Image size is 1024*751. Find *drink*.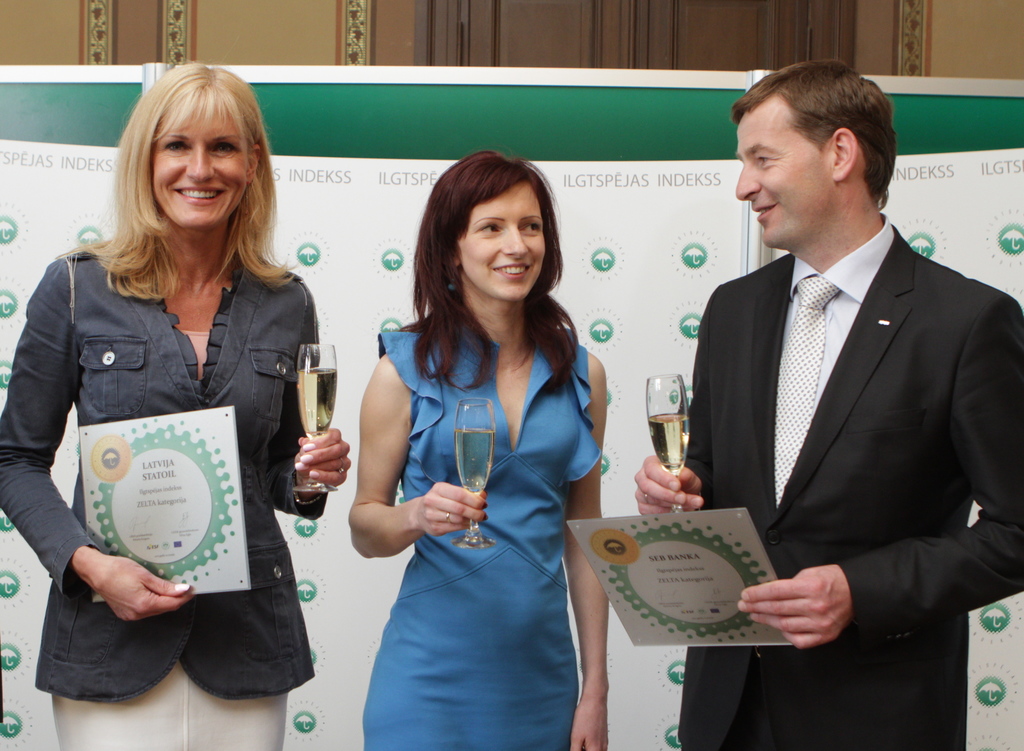
left=647, top=412, right=692, bottom=480.
